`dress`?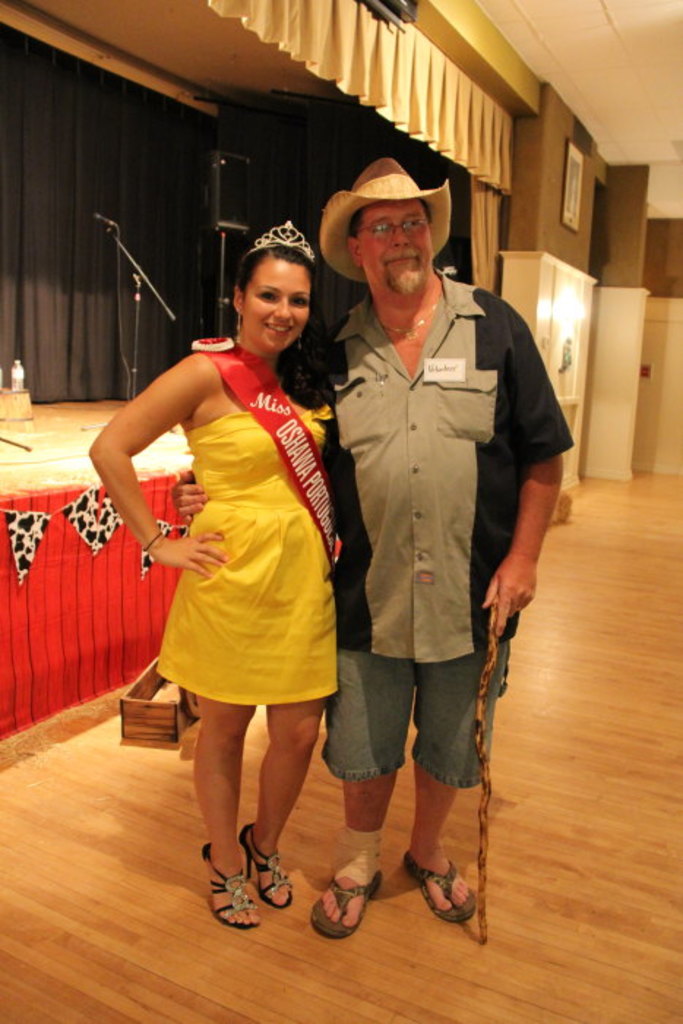
bbox=(152, 399, 344, 702)
